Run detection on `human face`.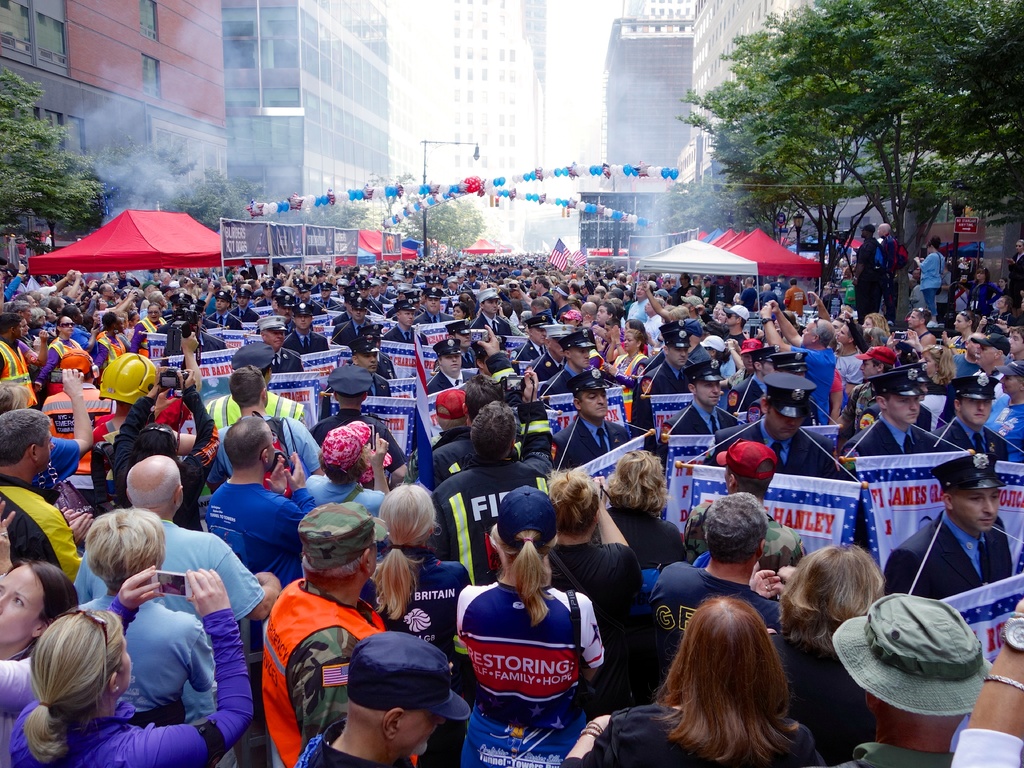
Result: select_region(724, 314, 737, 324).
